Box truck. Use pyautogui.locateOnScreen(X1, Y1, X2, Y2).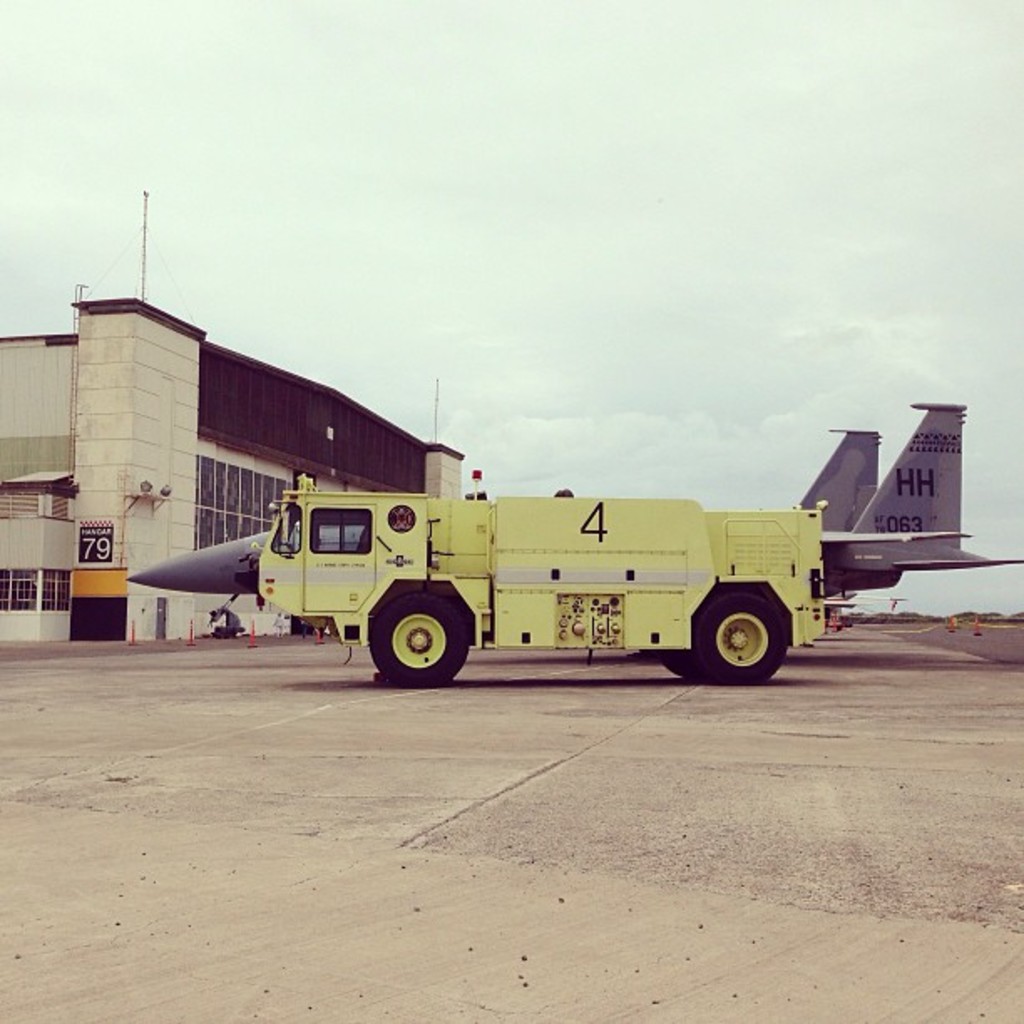
pyautogui.locateOnScreen(234, 463, 833, 688).
